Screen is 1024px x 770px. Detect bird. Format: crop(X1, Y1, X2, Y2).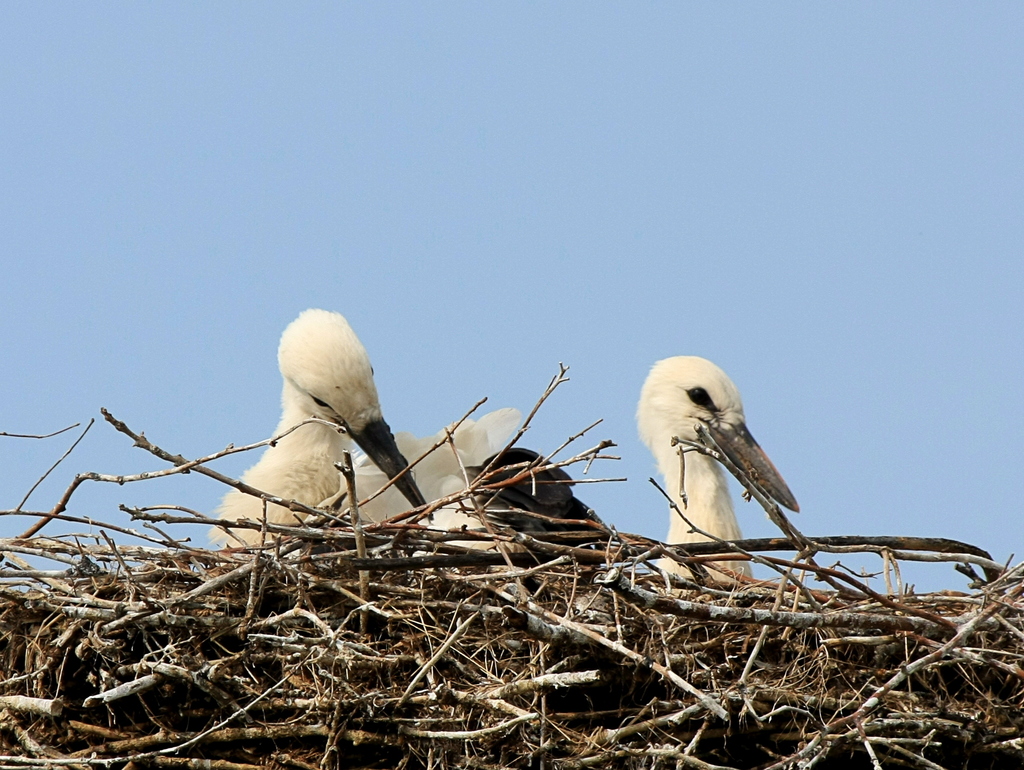
crop(198, 299, 622, 551).
